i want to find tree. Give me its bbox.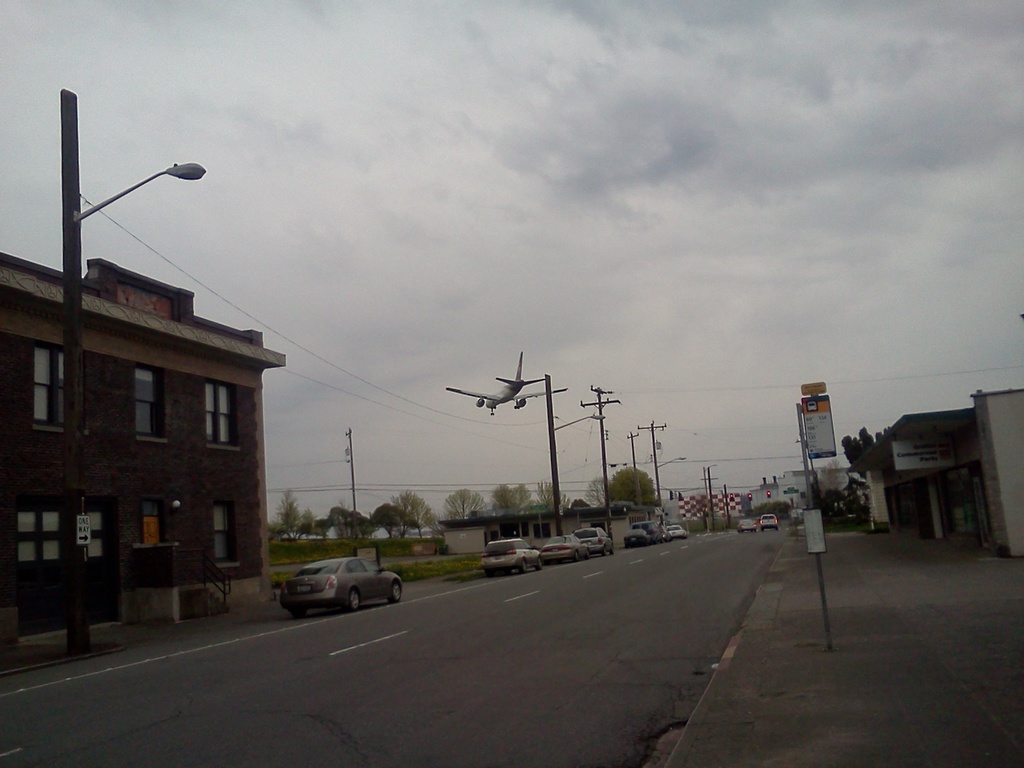
(583,476,612,507).
